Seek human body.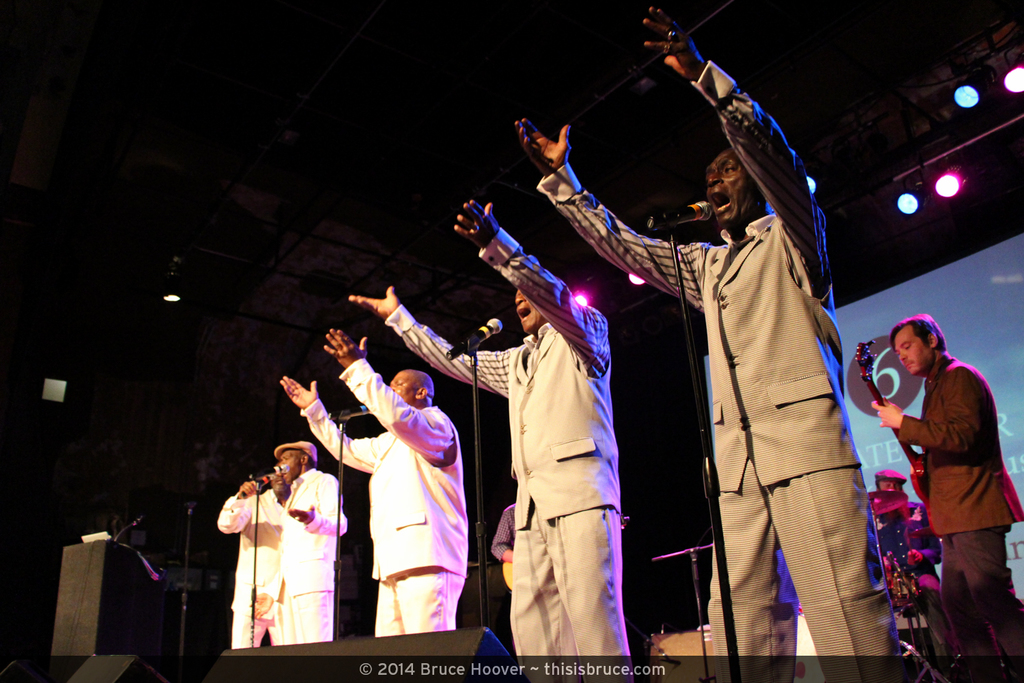
(x1=272, y1=315, x2=472, y2=656).
